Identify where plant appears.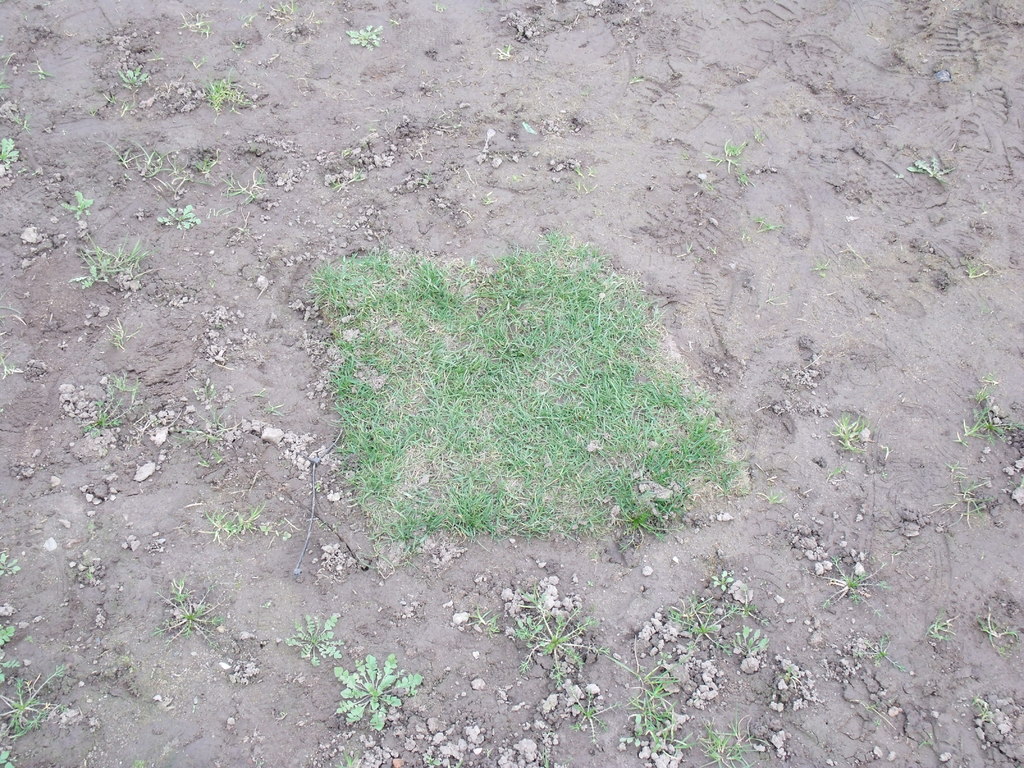
Appears at l=314, t=746, r=392, b=767.
